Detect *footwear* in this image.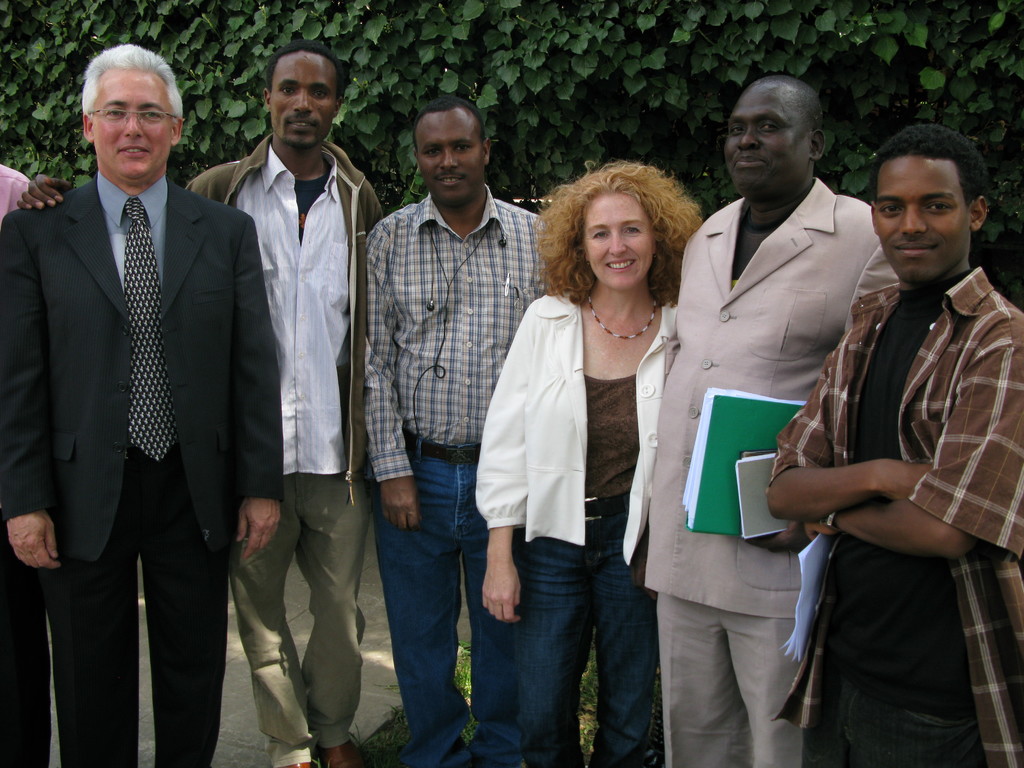
Detection: {"left": 286, "top": 758, "right": 311, "bottom": 767}.
